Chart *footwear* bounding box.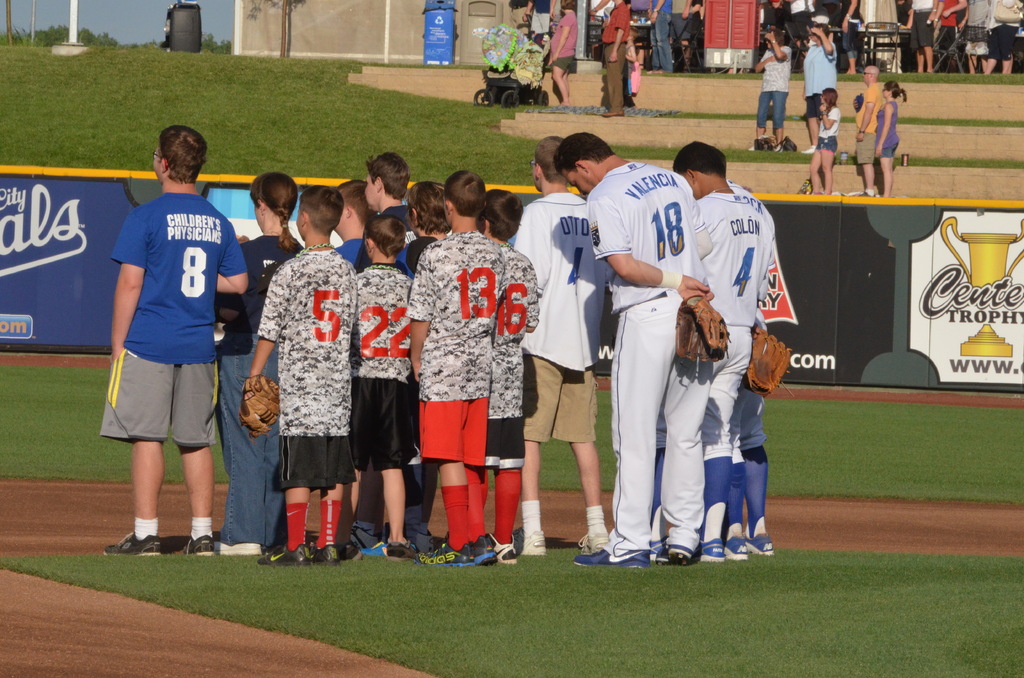
Charted: (left=853, top=192, right=874, bottom=200).
